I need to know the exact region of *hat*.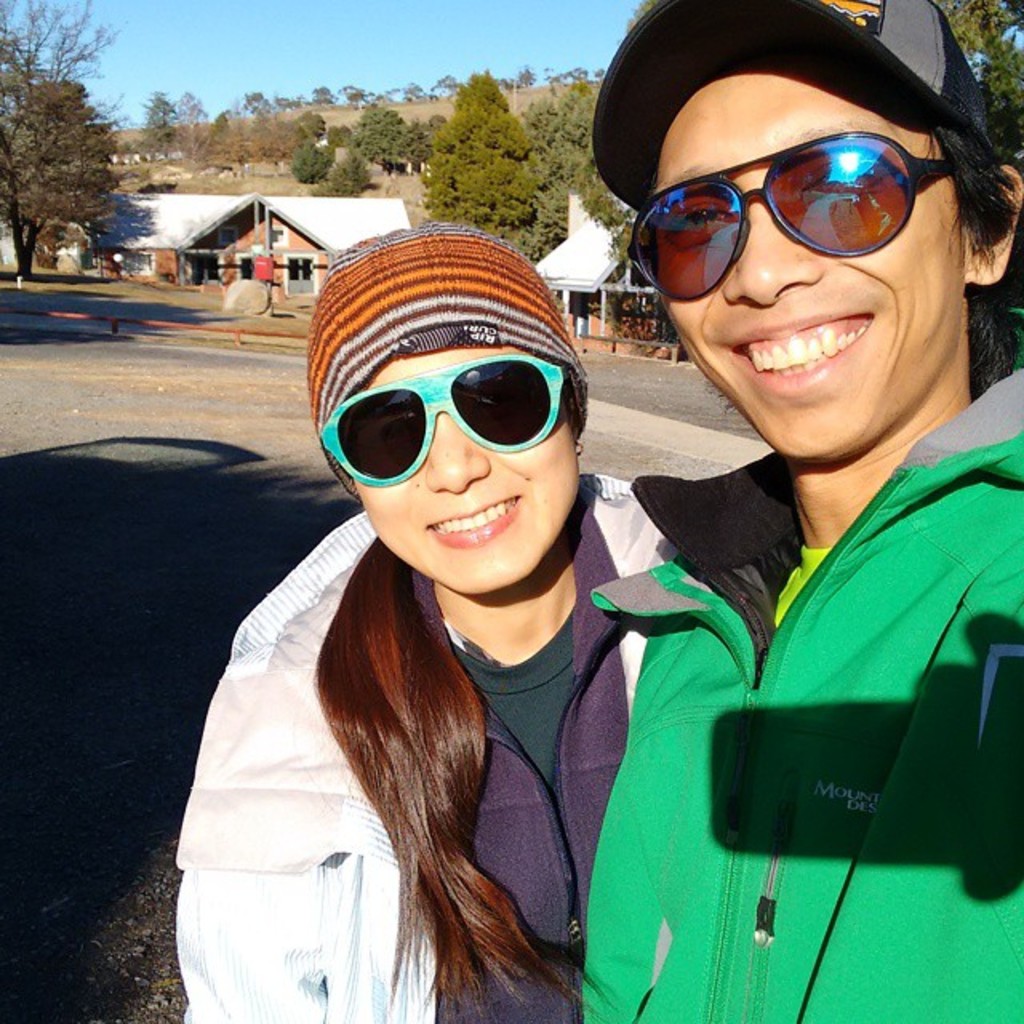
Region: (589, 0, 995, 213).
